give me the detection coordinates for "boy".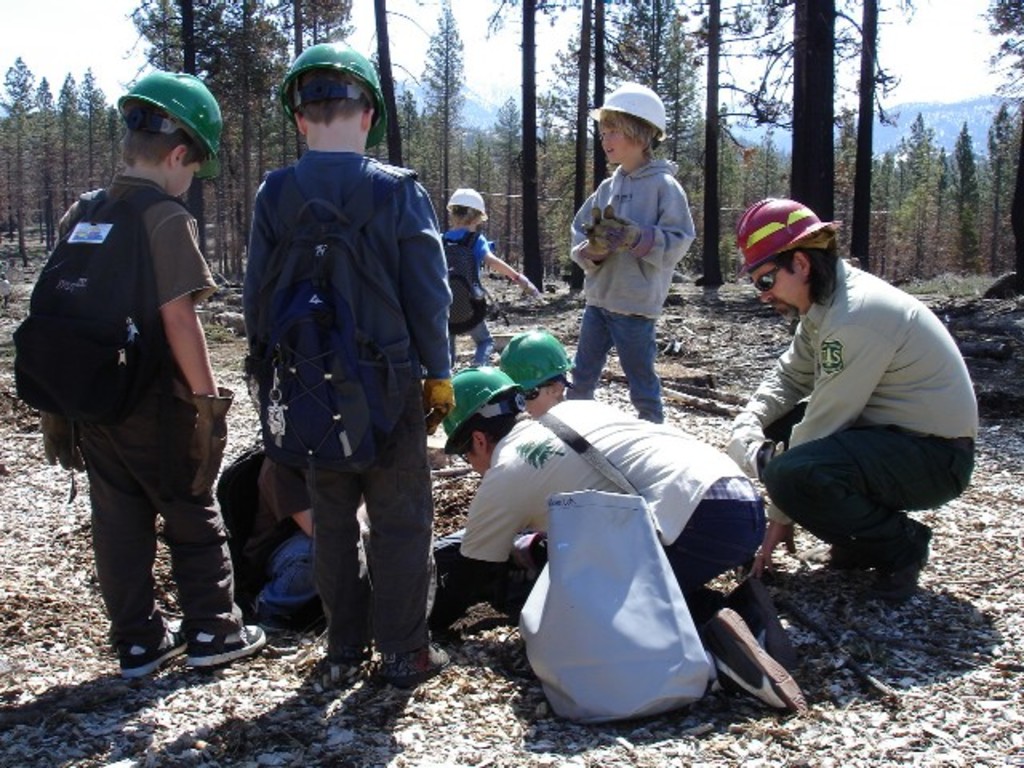
557, 78, 725, 419.
